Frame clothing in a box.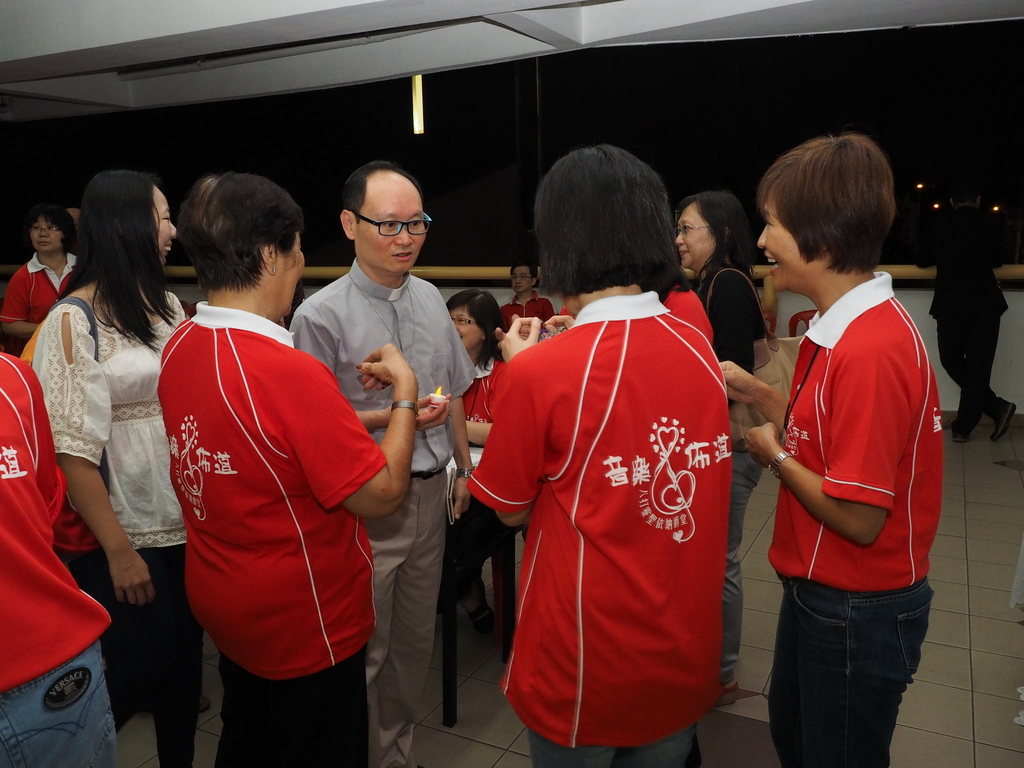
box(764, 273, 945, 767).
